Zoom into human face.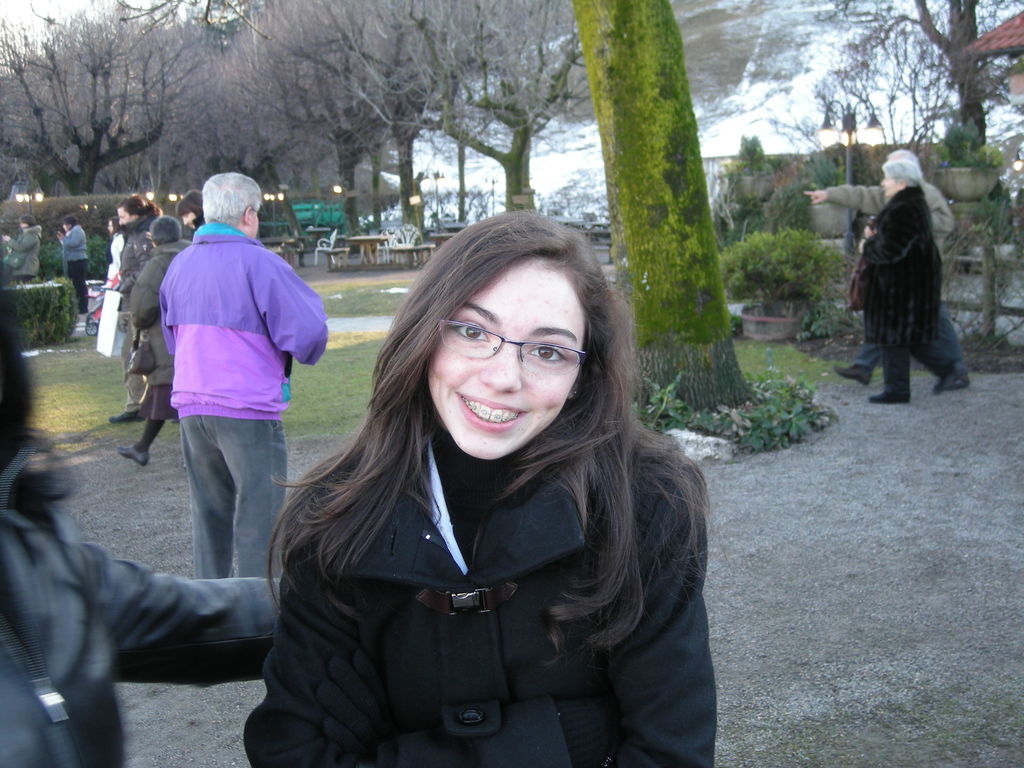
Zoom target: l=250, t=213, r=262, b=237.
